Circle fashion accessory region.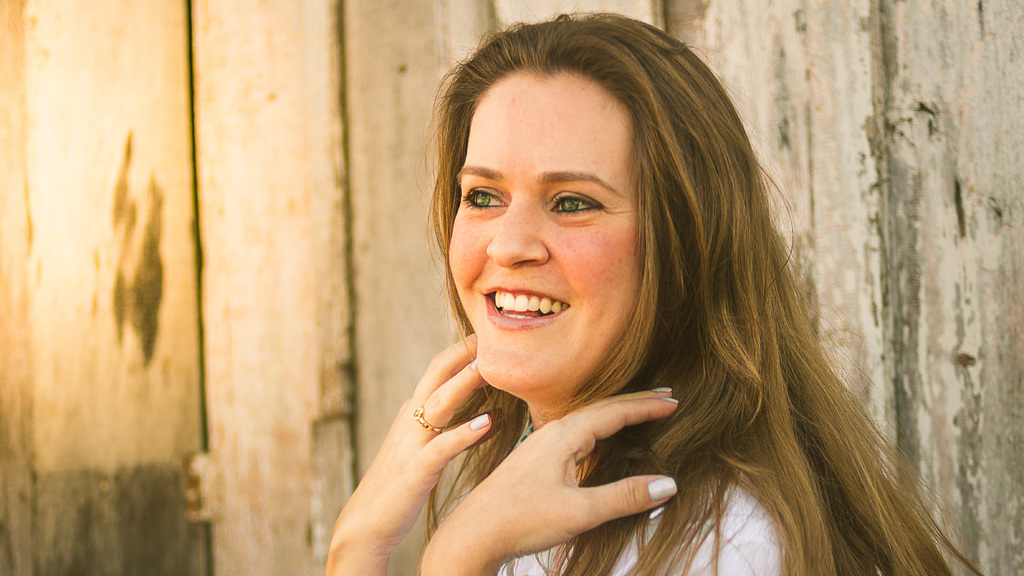
Region: Rect(664, 395, 680, 406).
